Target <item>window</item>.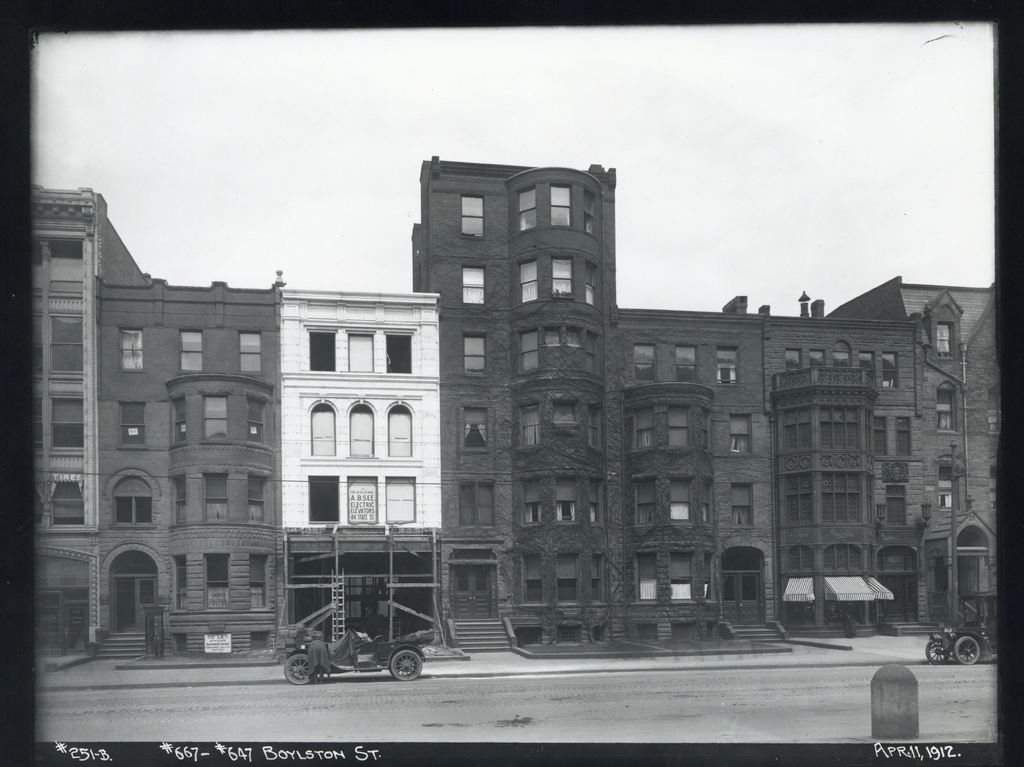
Target region: region(673, 346, 700, 384).
